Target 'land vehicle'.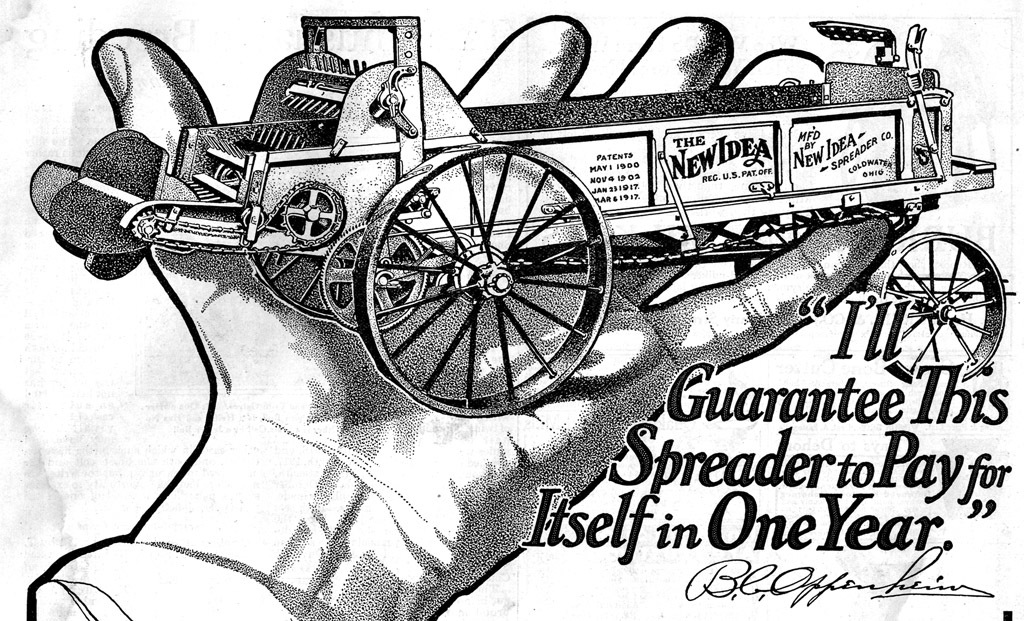
Target region: [left=40, top=35, right=986, bottom=483].
